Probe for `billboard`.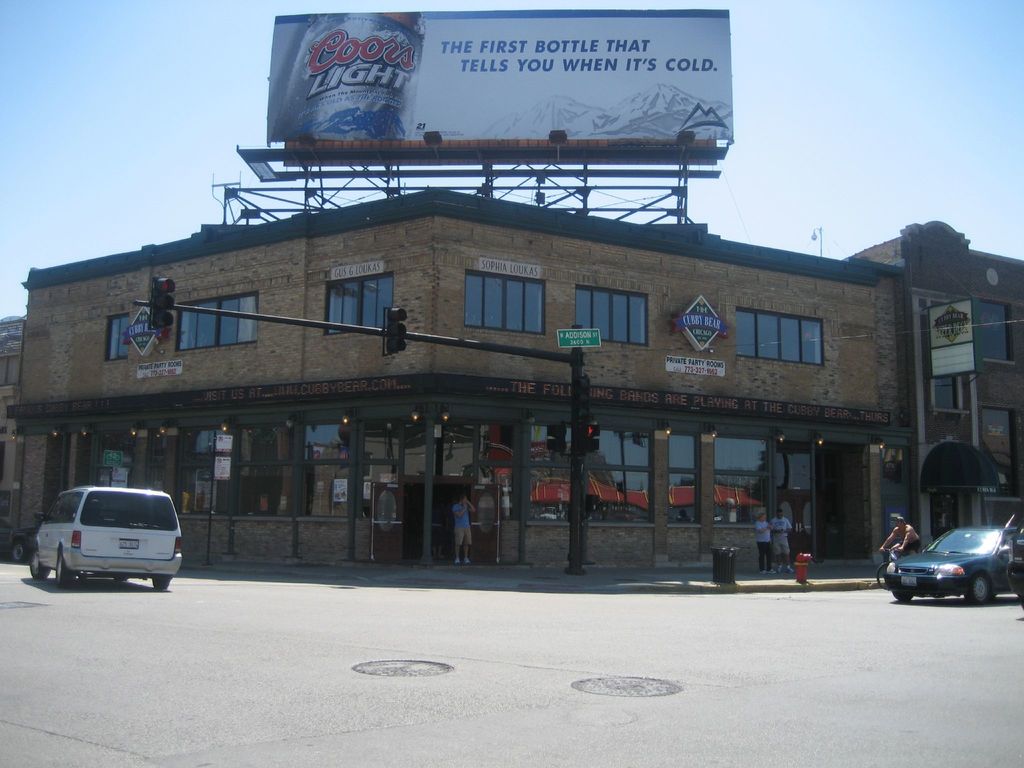
Probe result: bbox(138, 351, 182, 384).
